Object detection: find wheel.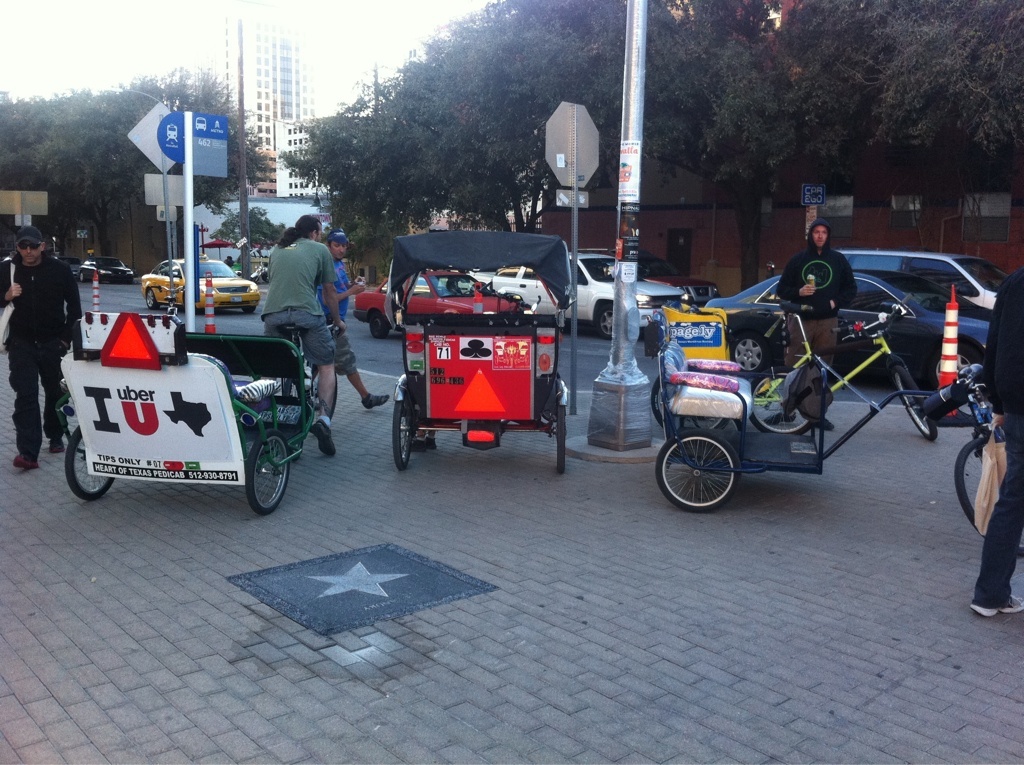
crop(959, 433, 1023, 556).
